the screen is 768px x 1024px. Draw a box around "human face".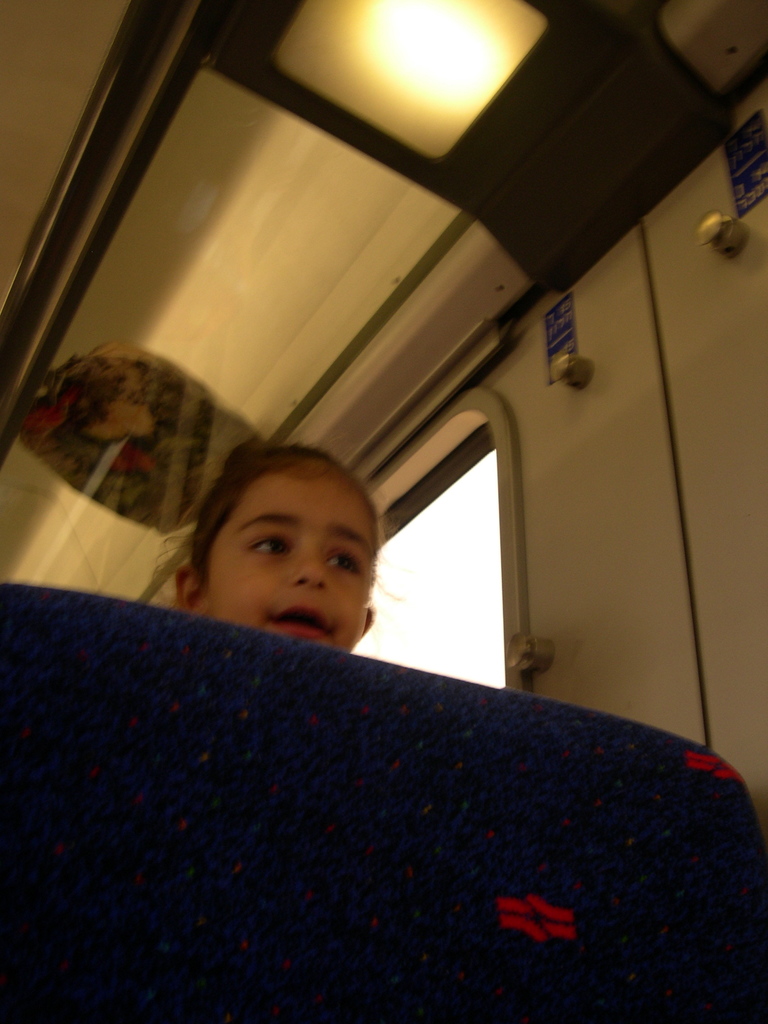
bbox(208, 470, 376, 653).
